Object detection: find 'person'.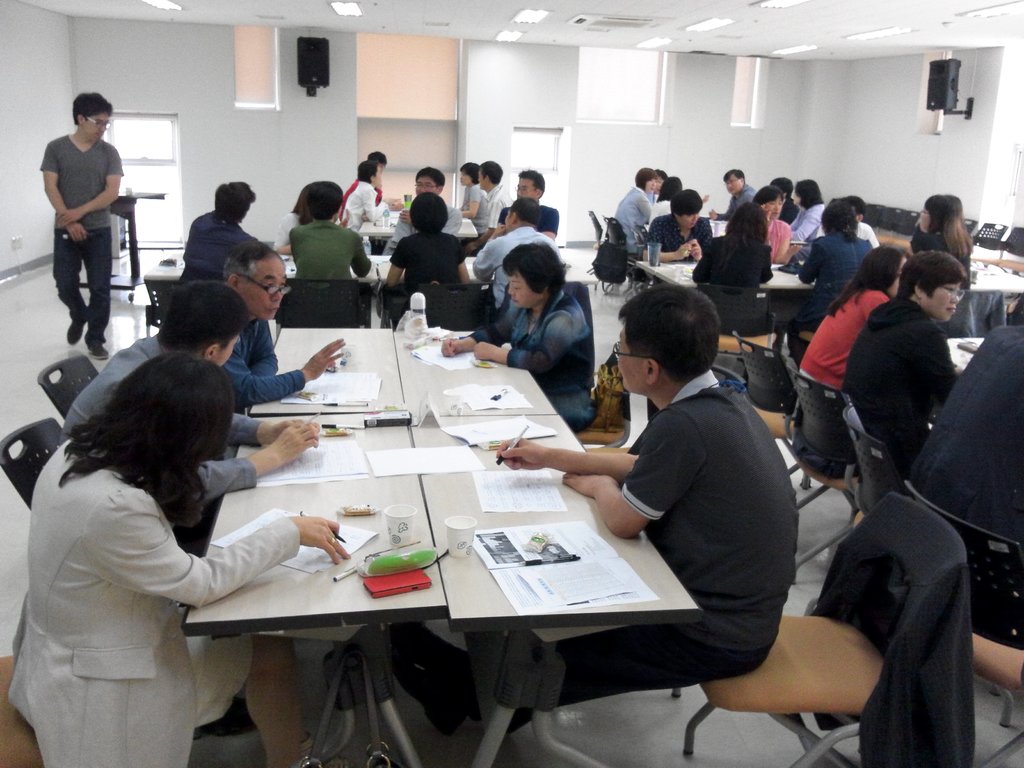
[651, 173, 691, 209].
